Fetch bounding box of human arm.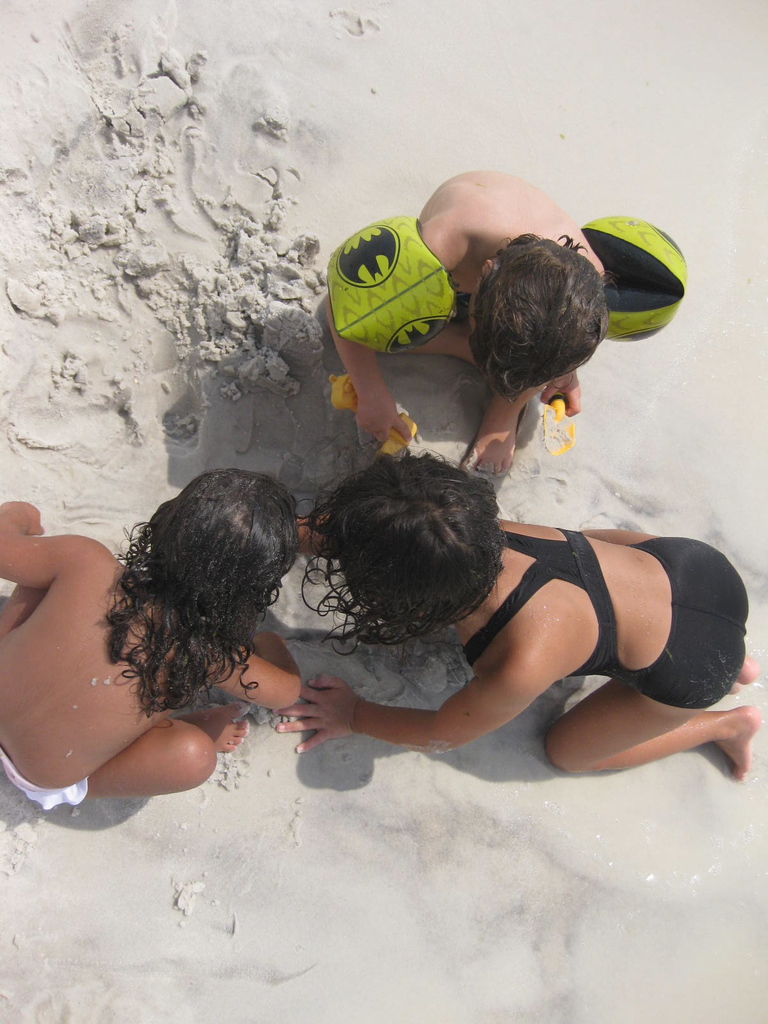
Bbox: [181, 614, 310, 734].
